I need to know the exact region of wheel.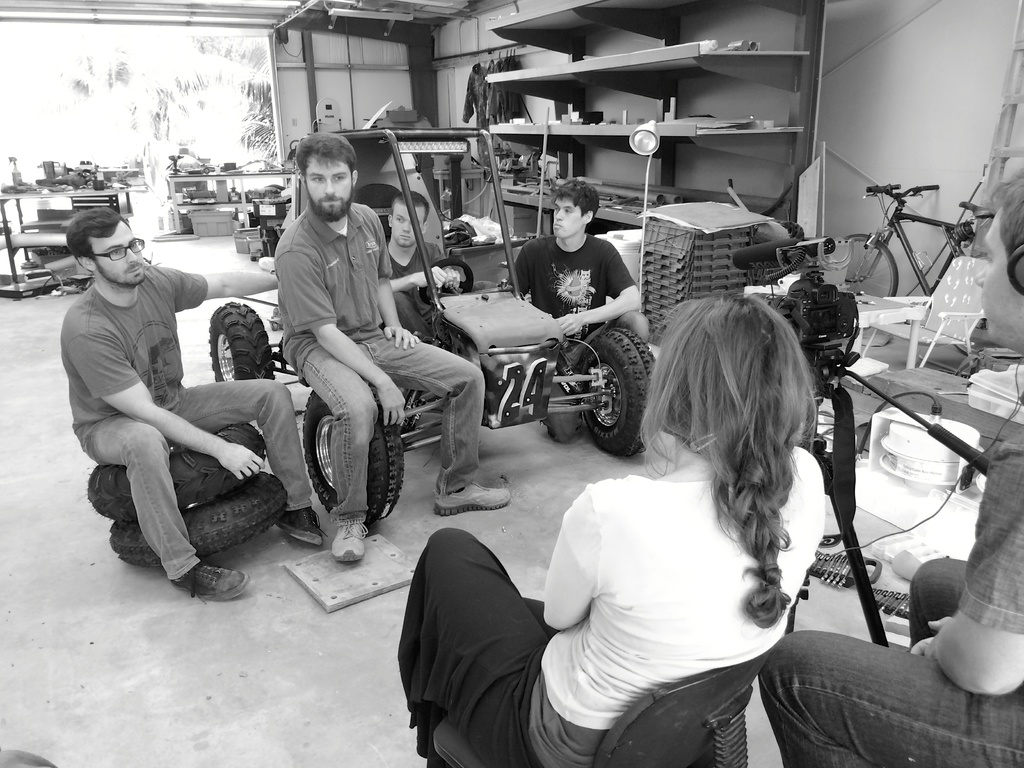
Region: l=303, t=390, r=411, b=527.
